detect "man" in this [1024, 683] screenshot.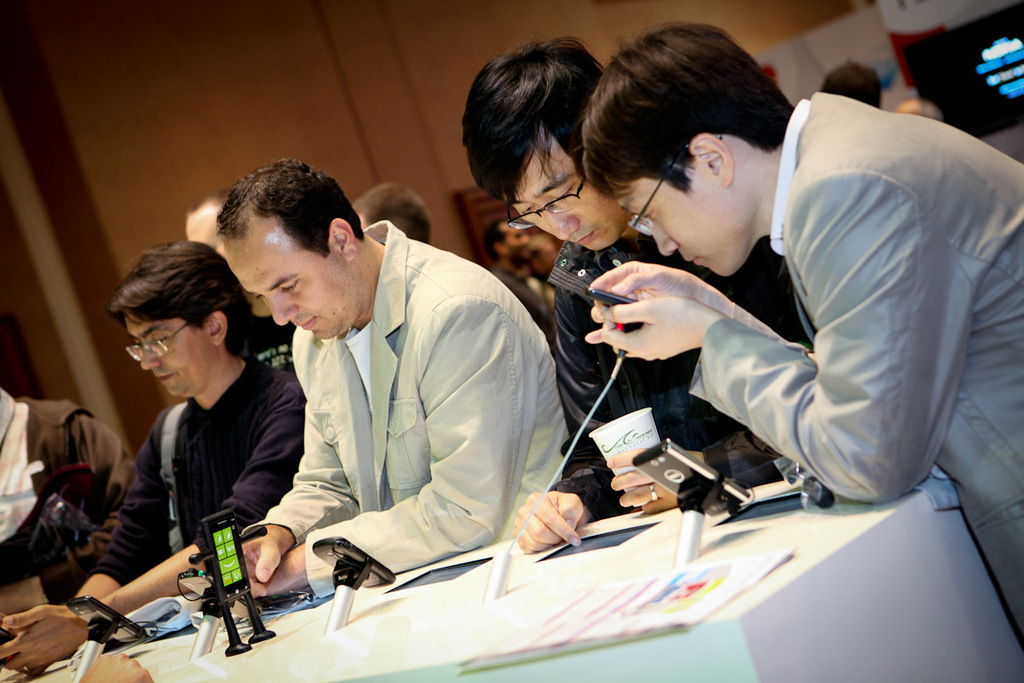
Detection: 0,239,308,670.
